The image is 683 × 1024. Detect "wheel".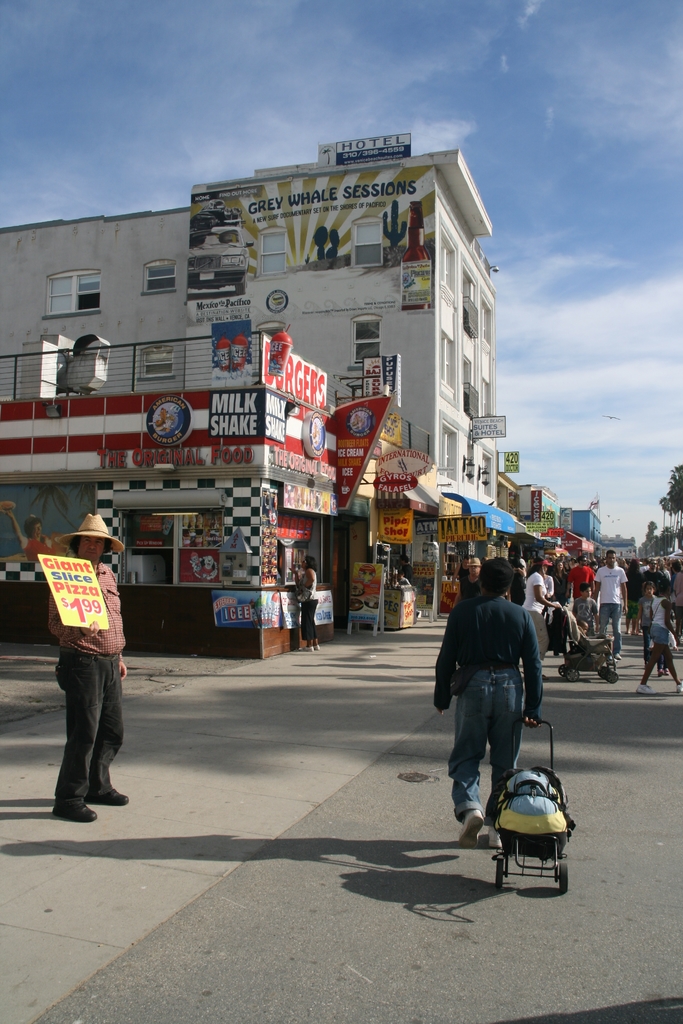
Detection: [495, 857, 504, 881].
